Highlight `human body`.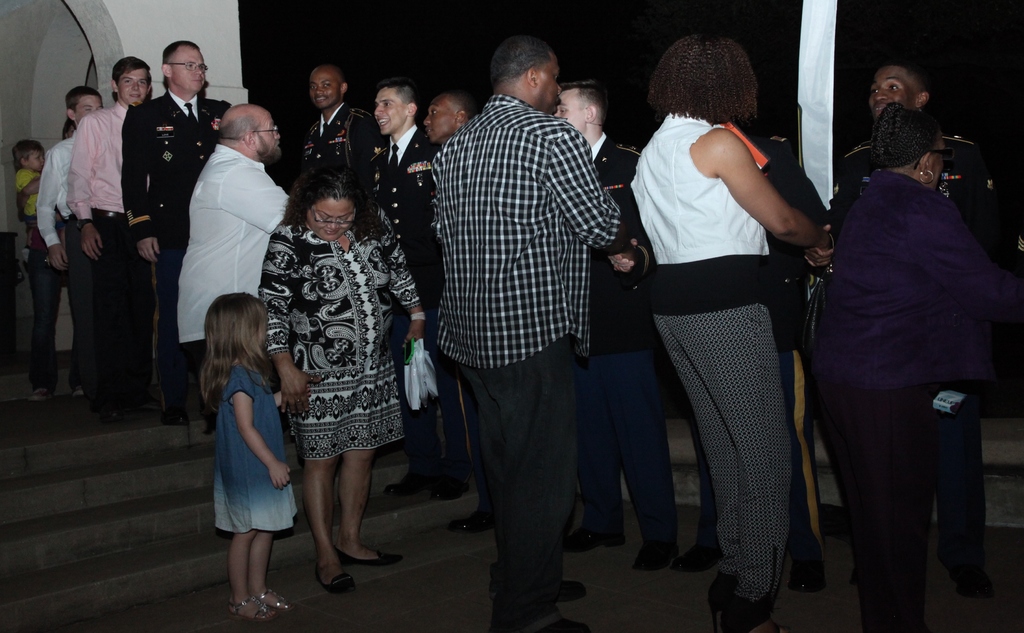
Highlighted region: 216 350 300 620.
